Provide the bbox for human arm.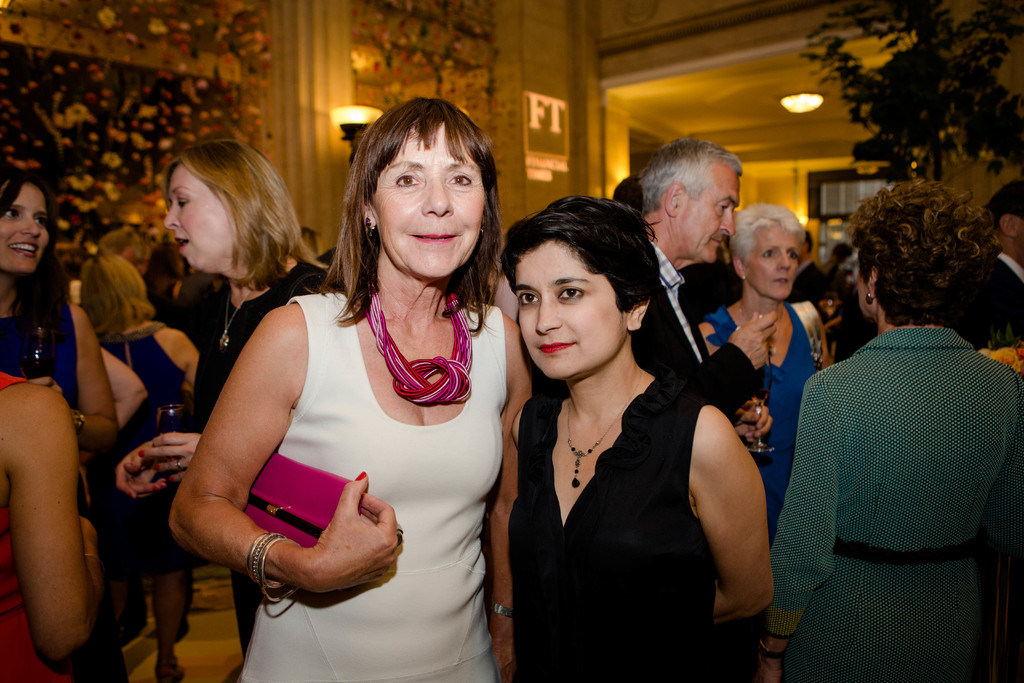
bbox=(151, 402, 237, 486).
